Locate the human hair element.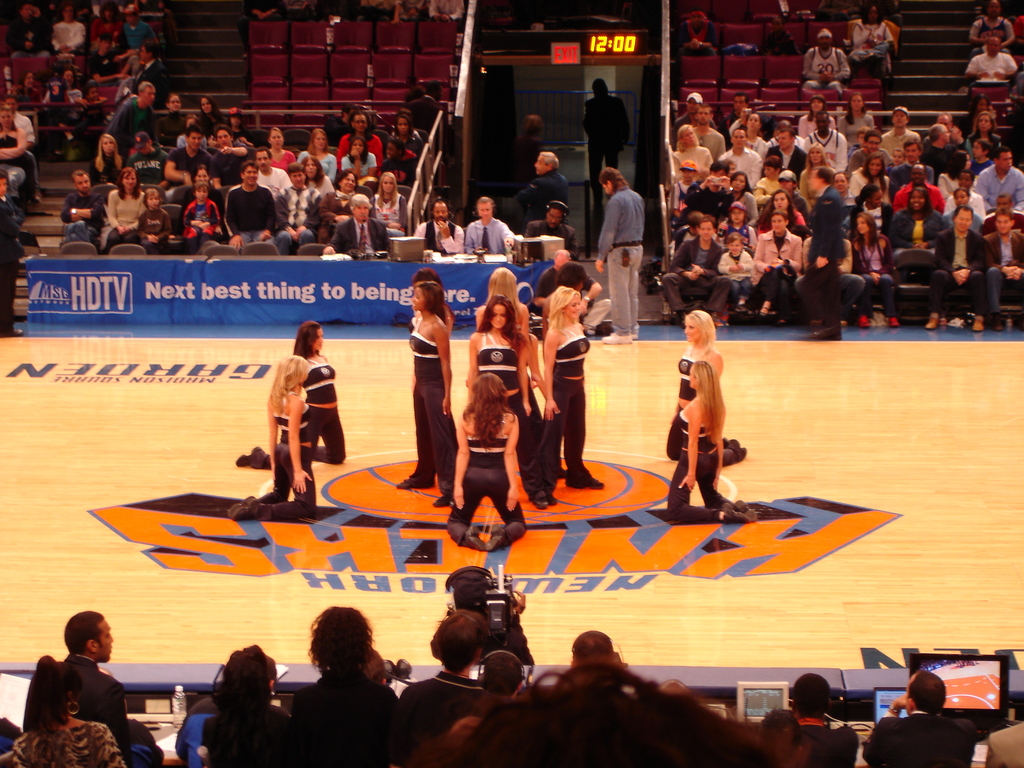
Element bbox: rect(351, 193, 372, 211).
